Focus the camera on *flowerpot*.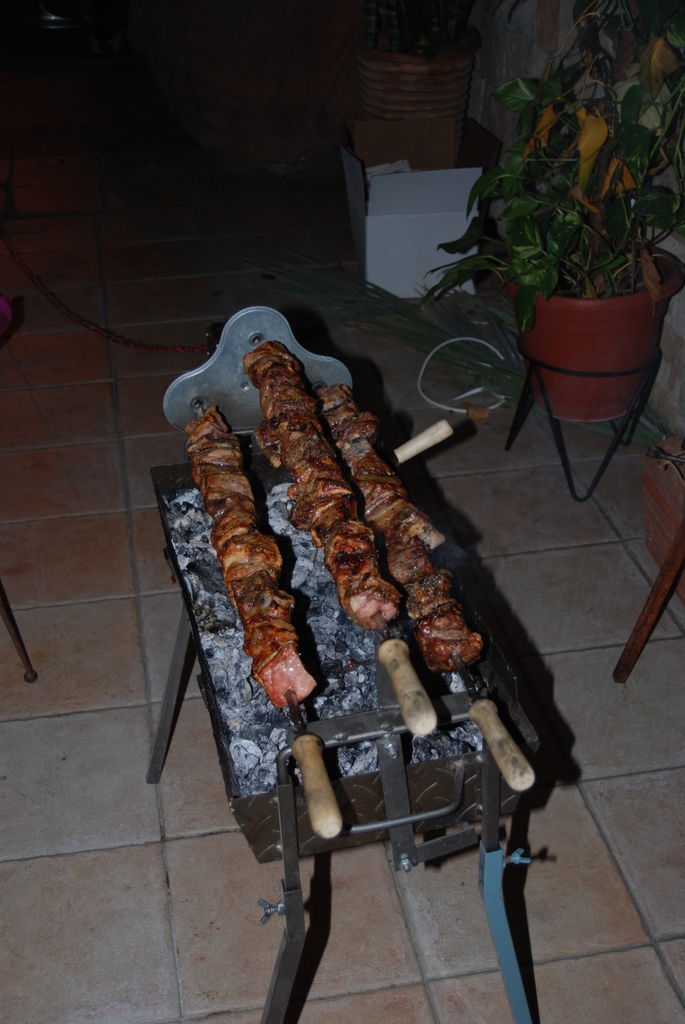
Focus region: region(481, 70, 665, 502).
